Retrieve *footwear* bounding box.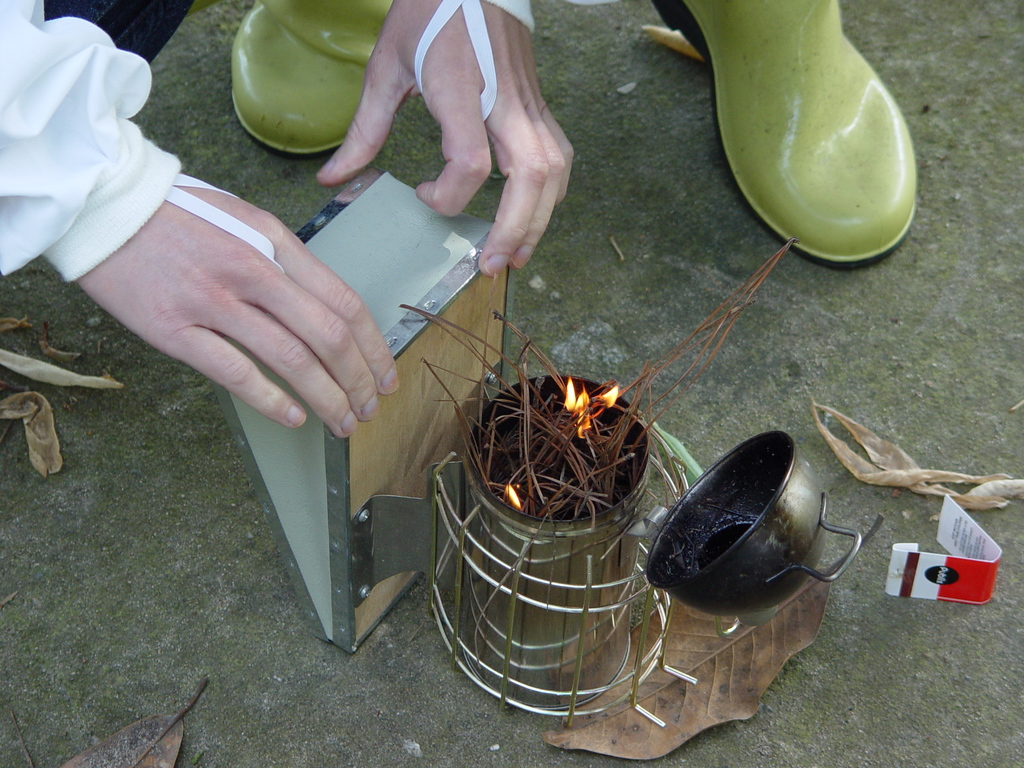
Bounding box: [left=230, top=0, right=390, bottom=159].
